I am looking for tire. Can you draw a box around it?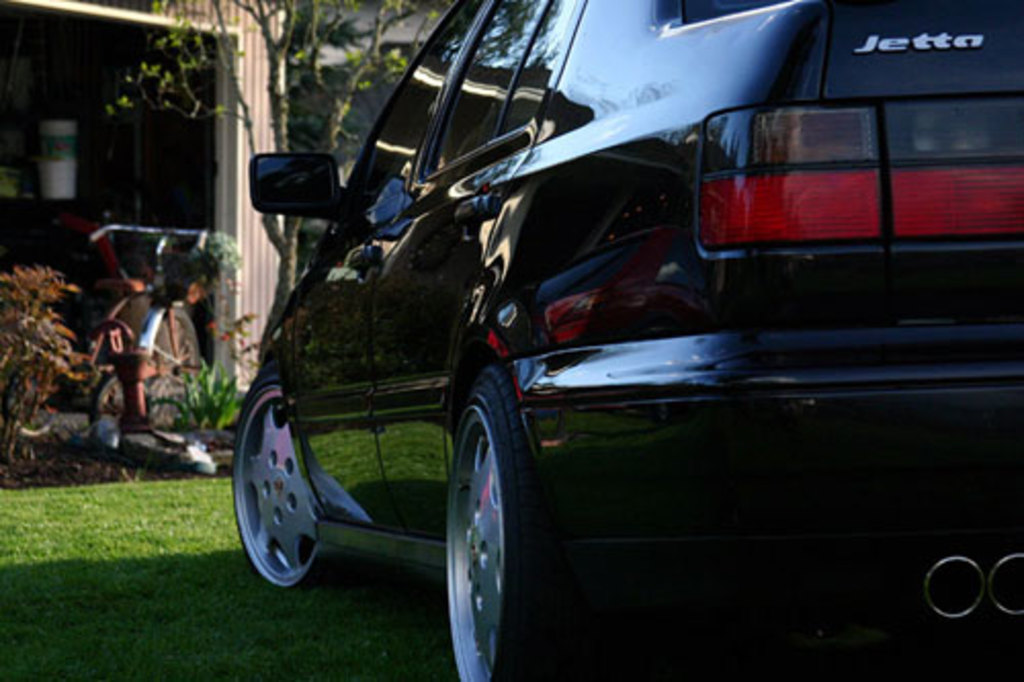
Sure, the bounding box is box(143, 305, 201, 432).
